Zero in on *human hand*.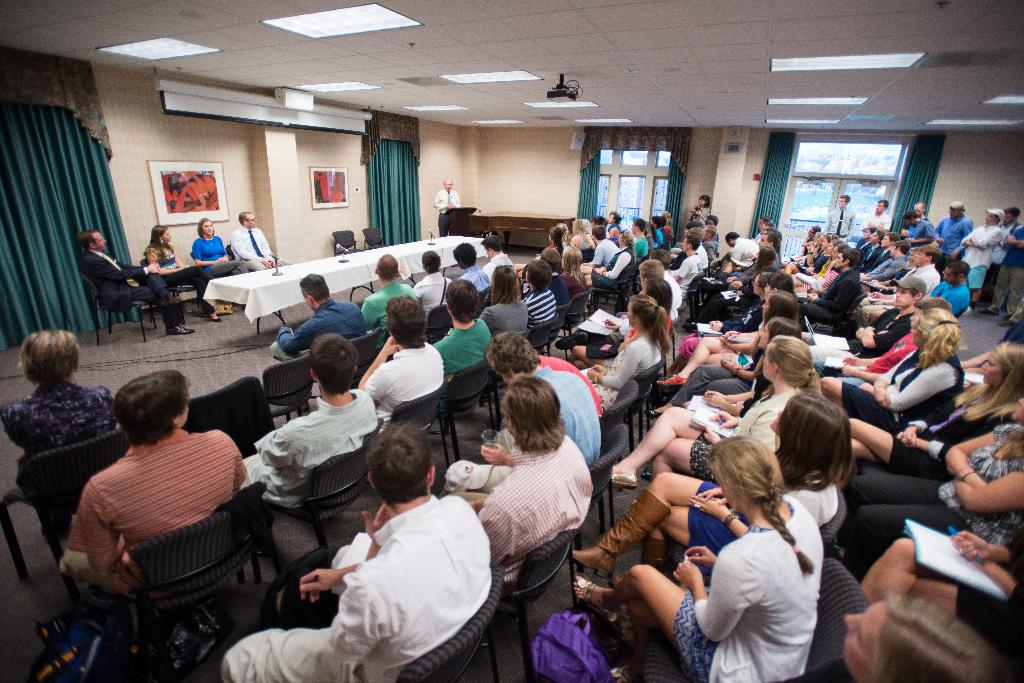
Zeroed in: left=298, top=568, right=340, bottom=602.
